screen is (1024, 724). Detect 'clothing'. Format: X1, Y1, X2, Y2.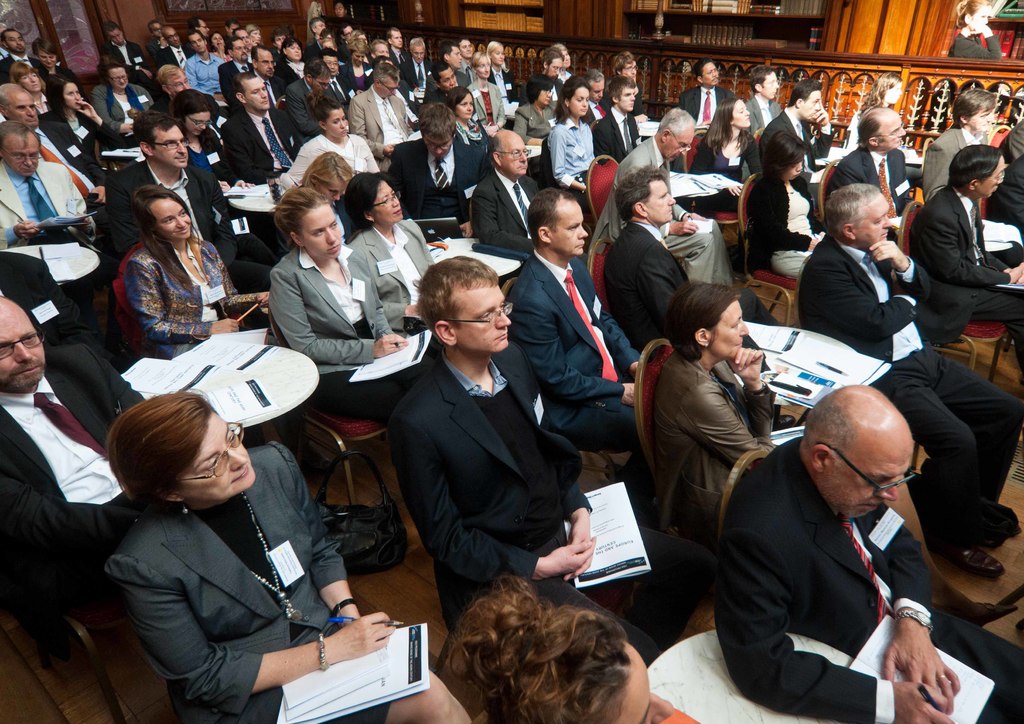
607, 218, 785, 347.
